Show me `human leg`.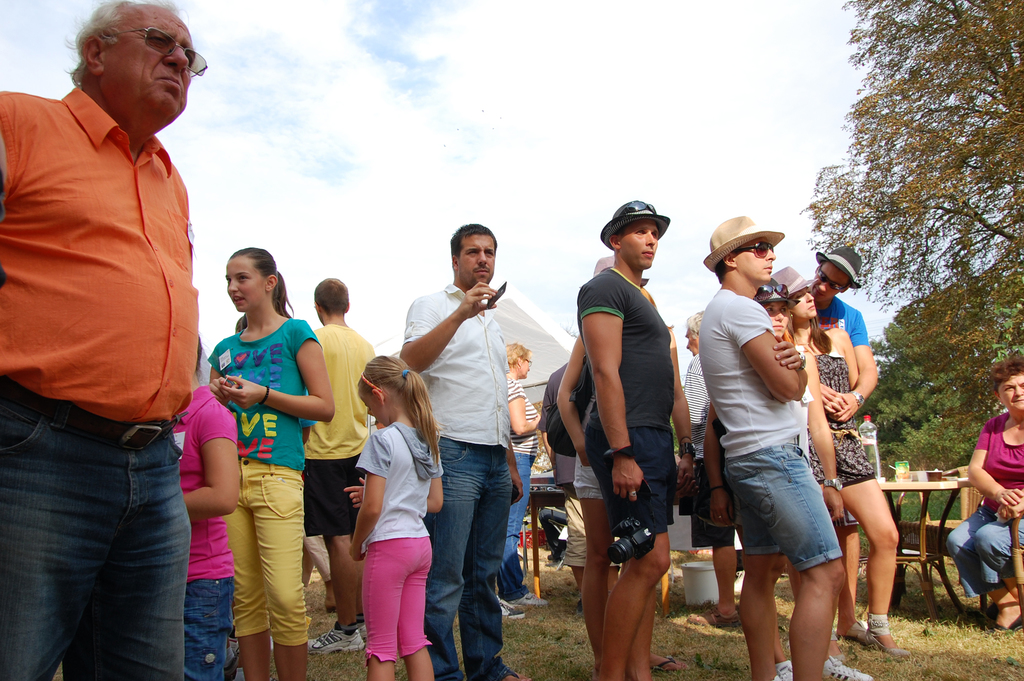
`human leg` is here: region(575, 458, 681, 673).
